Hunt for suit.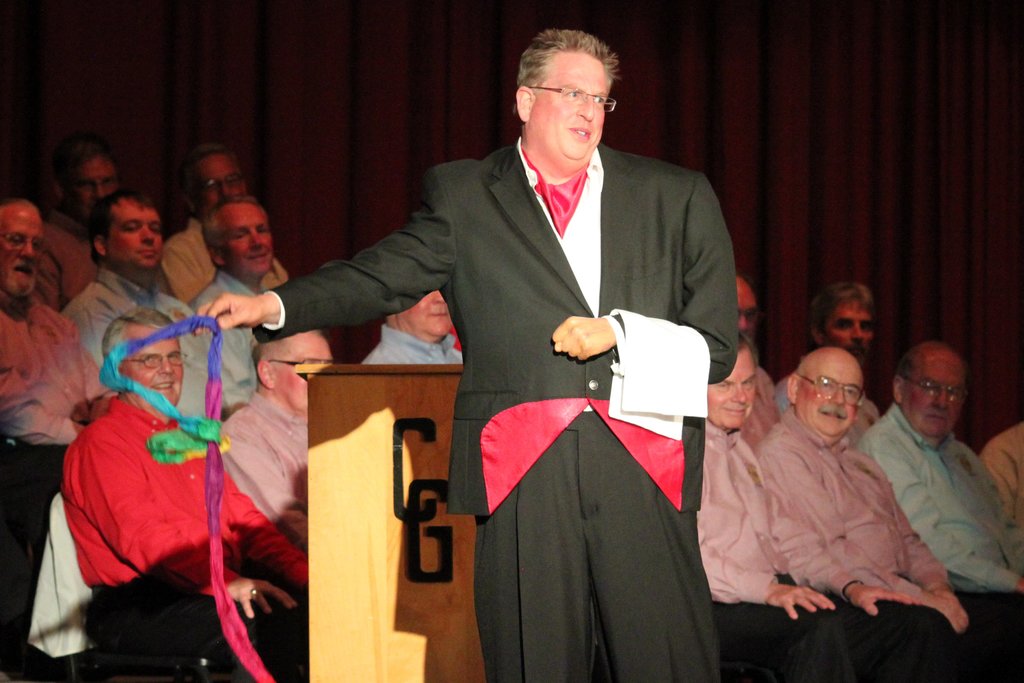
Hunted down at locate(246, 101, 780, 655).
